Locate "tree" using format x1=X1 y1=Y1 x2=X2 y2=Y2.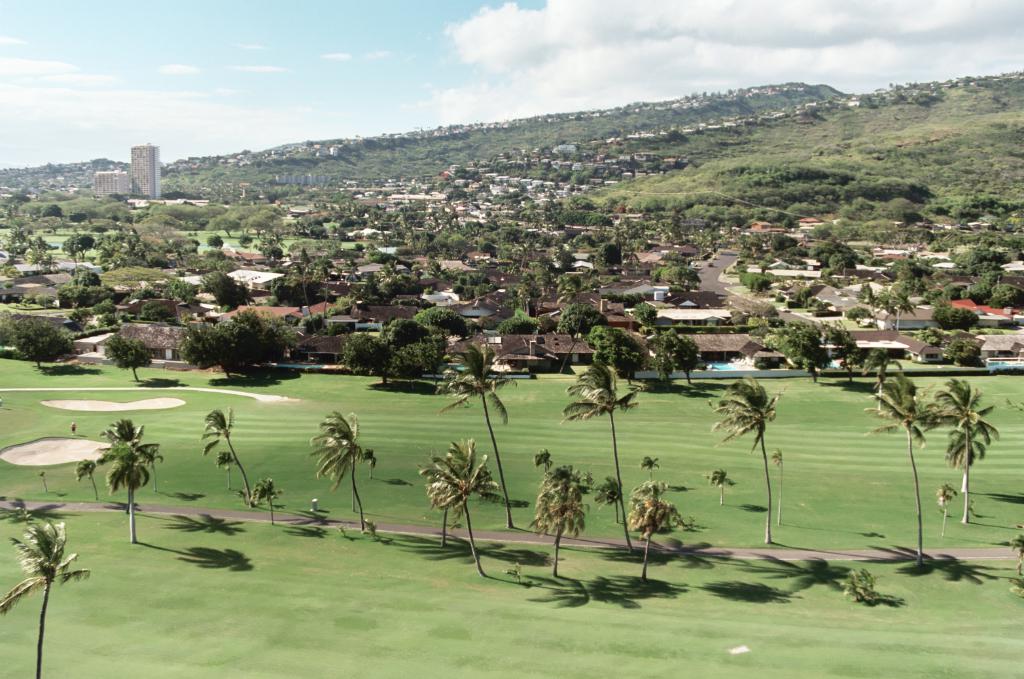
x1=554 y1=266 x2=599 y2=356.
